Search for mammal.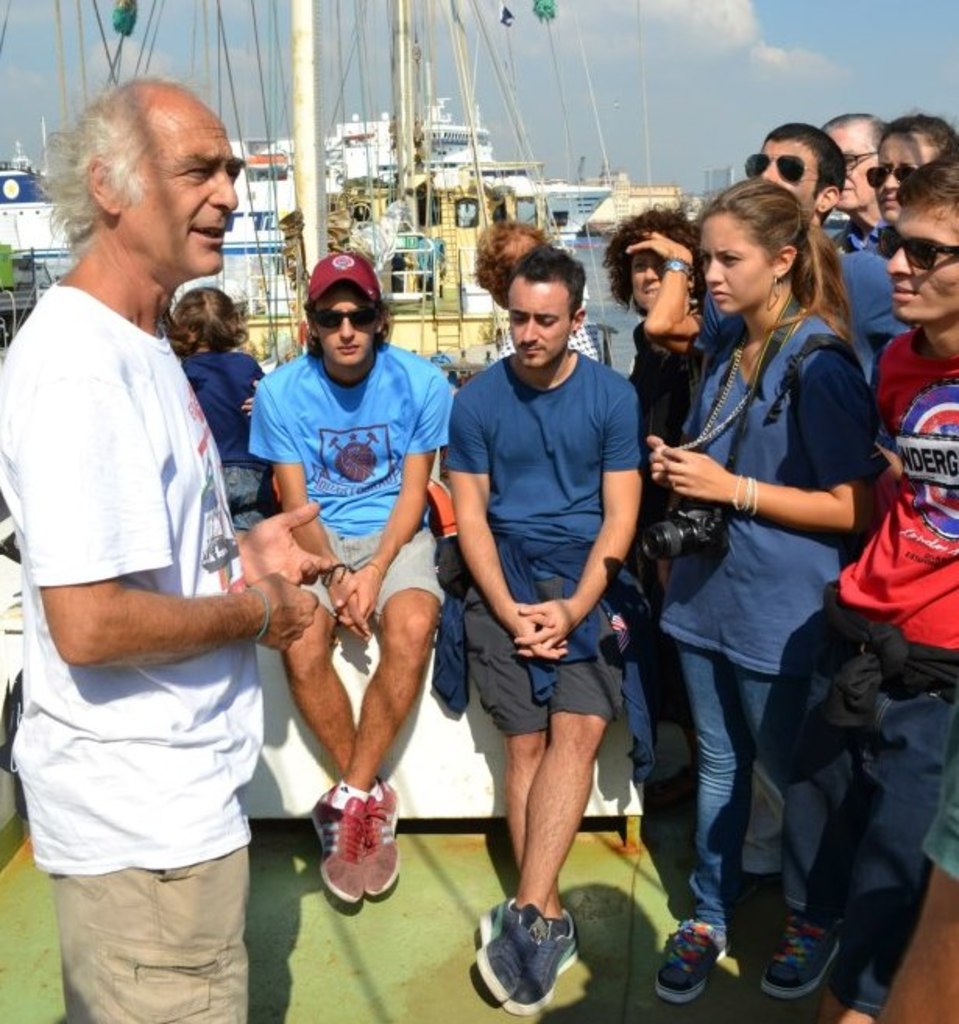
Found at BBox(444, 245, 644, 1018).
